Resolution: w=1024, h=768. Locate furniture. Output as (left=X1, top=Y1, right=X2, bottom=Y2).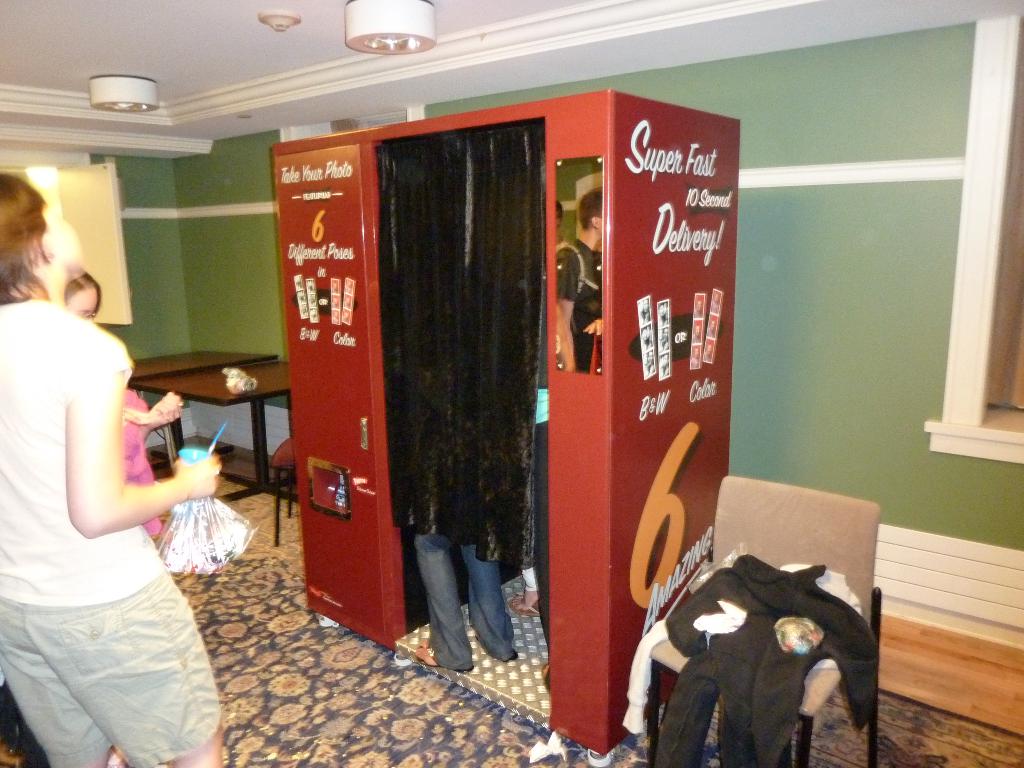
(left=269, top=93, right=744, bottom=767).
